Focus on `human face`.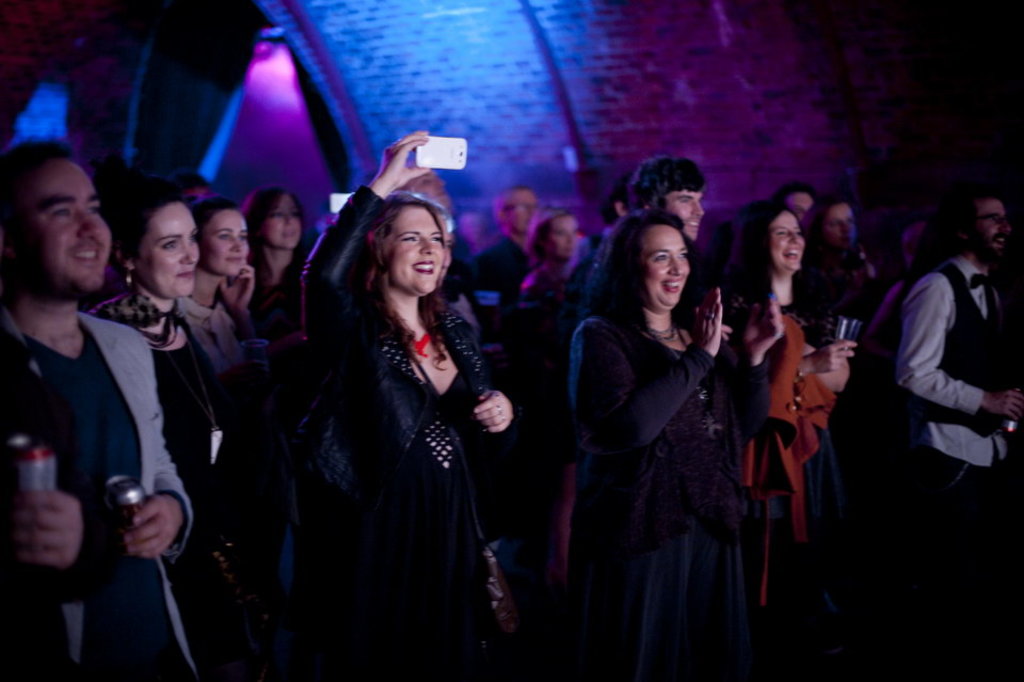
Focused at <box>129,200,203,296</box>.
